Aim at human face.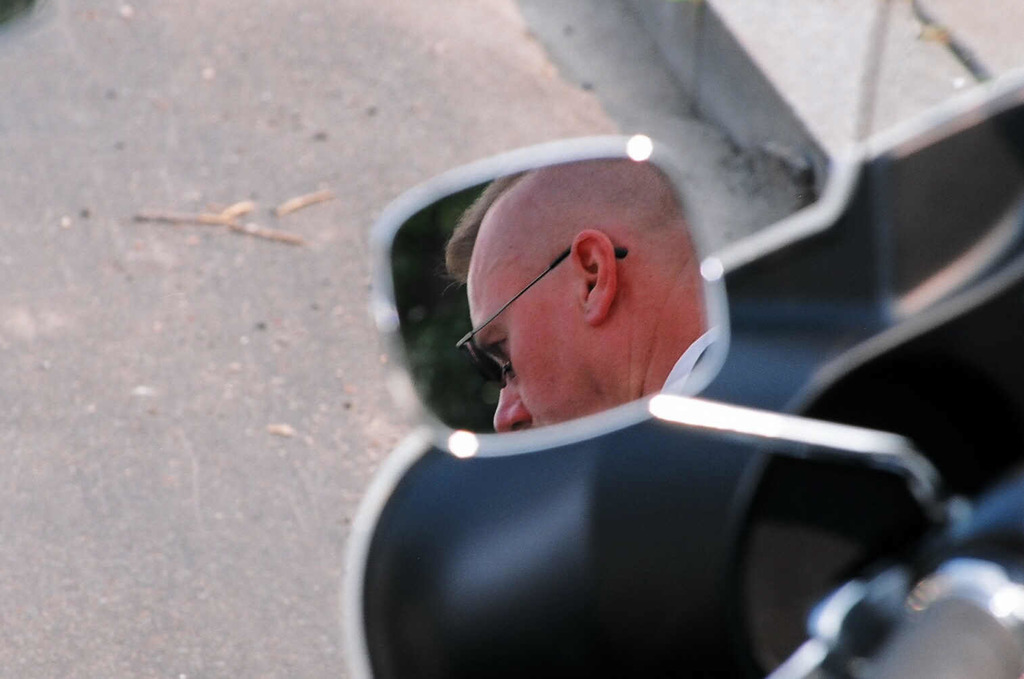
Aimed at box=[469, 290, 606, 430].
